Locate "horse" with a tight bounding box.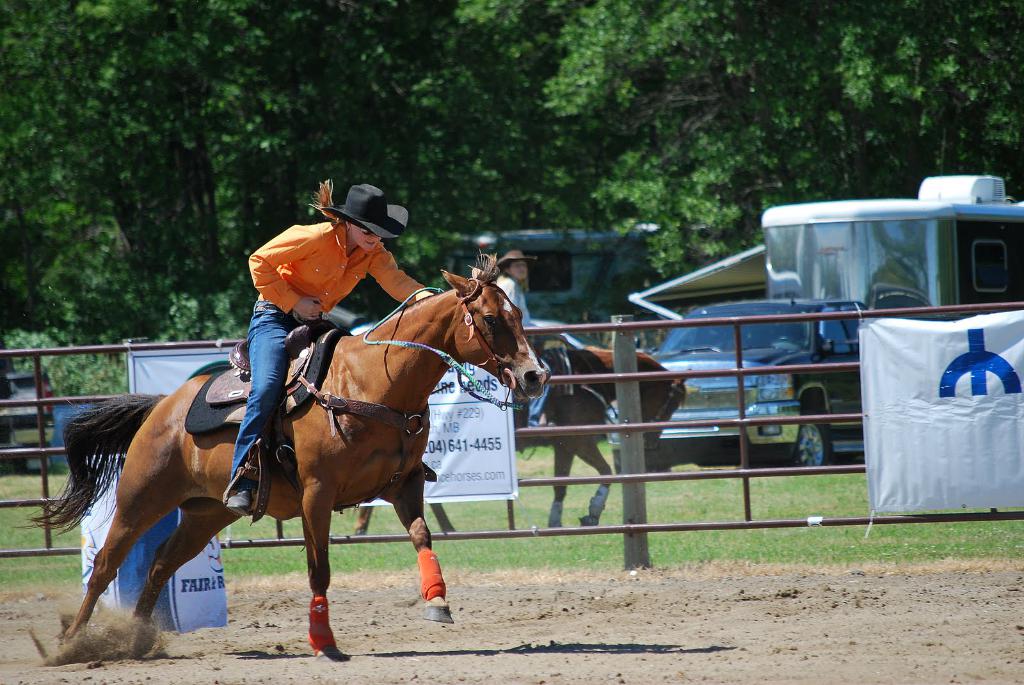
(31,258,550,661).
